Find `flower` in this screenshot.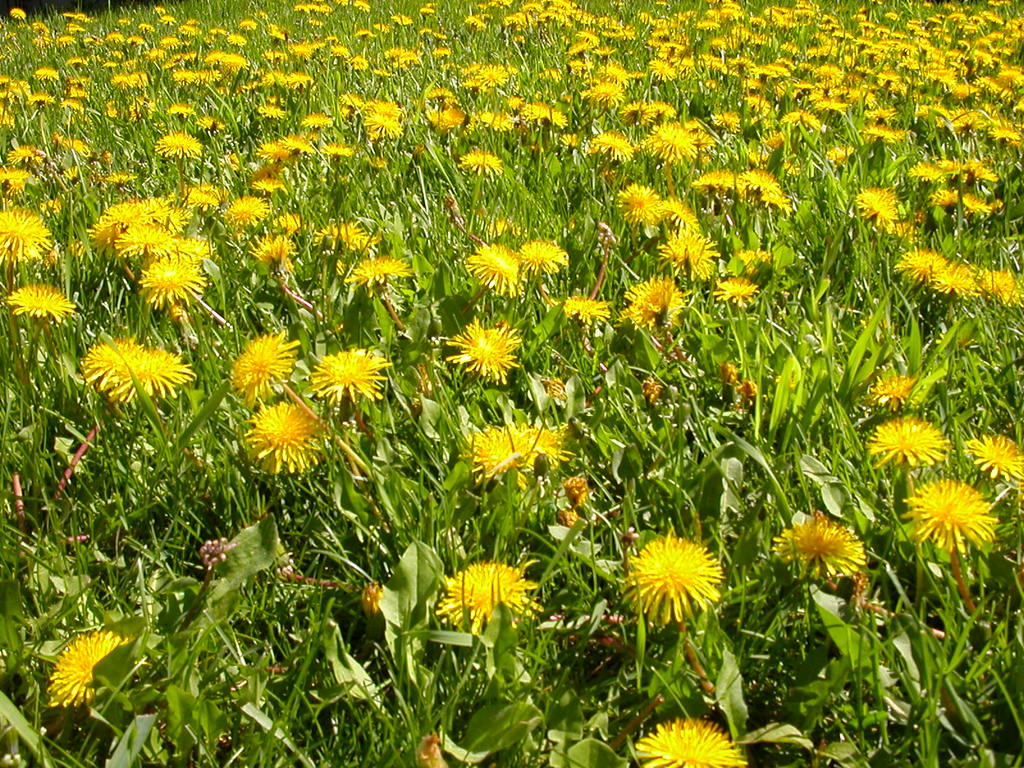
The bounding box for `flower` is rect(459, 419, 574, 490).
